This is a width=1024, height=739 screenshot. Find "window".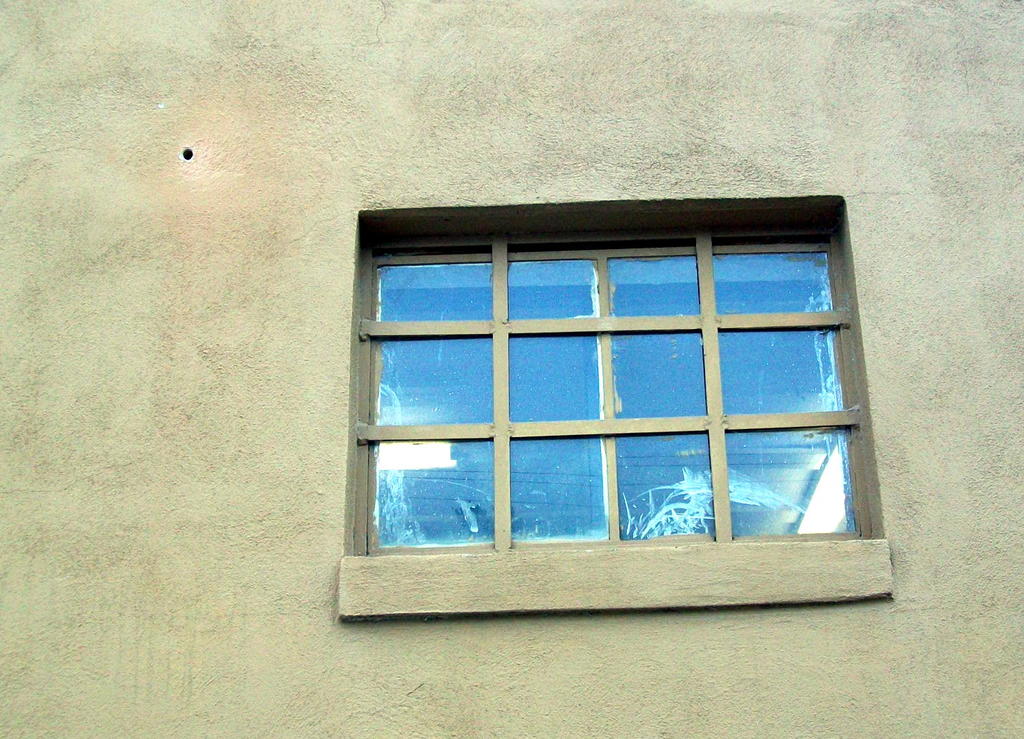
Bounding box: bbox(353, 247, 864, 552).
